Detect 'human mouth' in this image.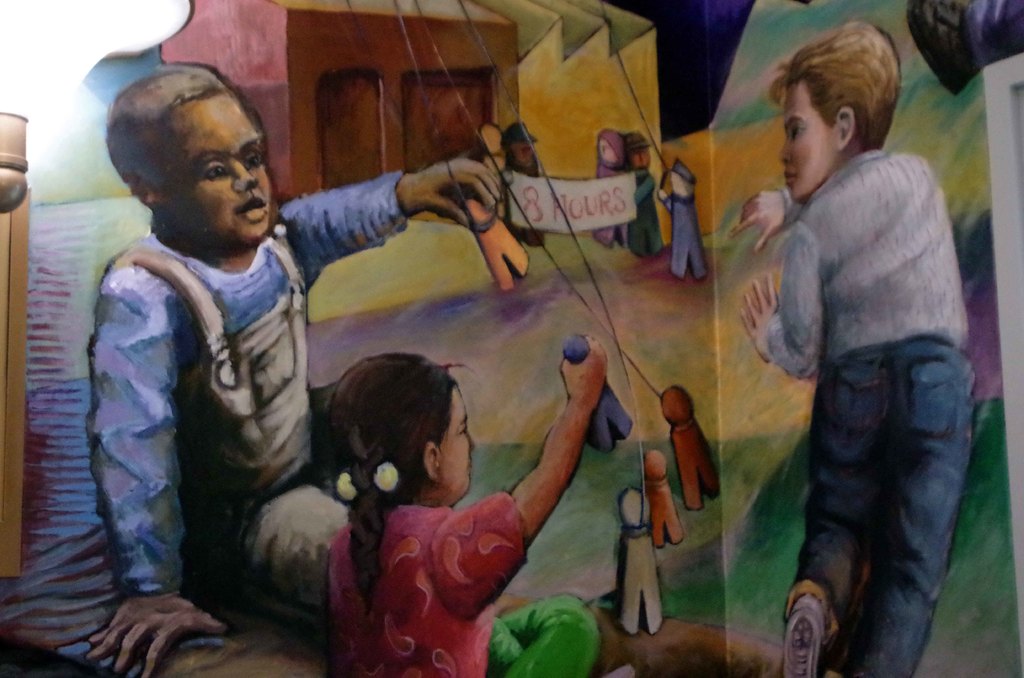
Detection: bbox(785, 172, 794, 188).
